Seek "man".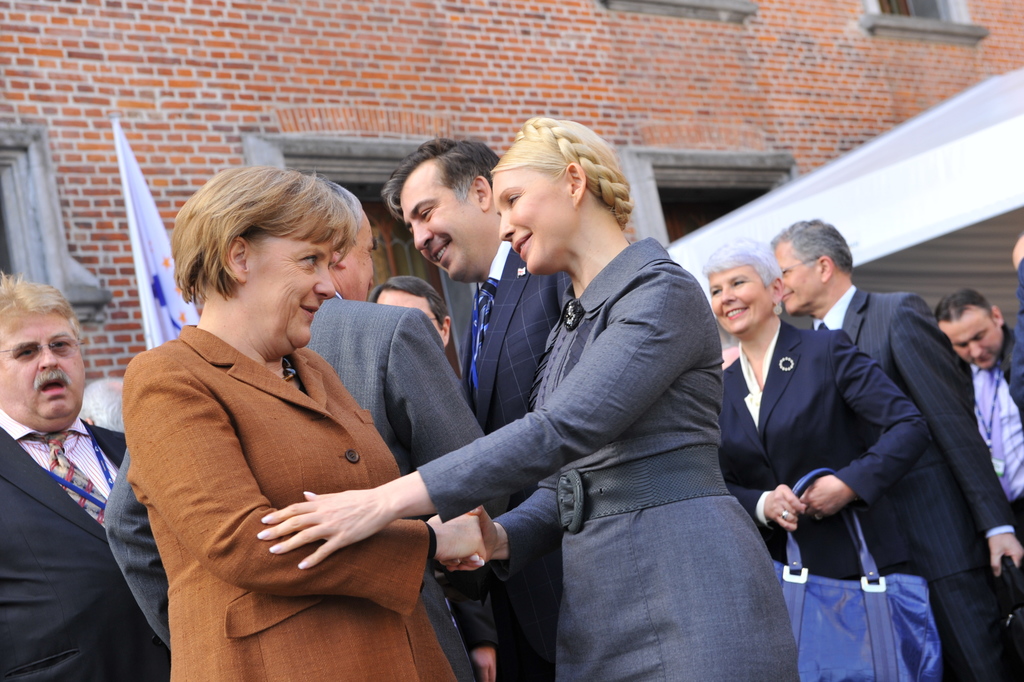
{"left": 933, "top": 284, "right": 1023, "bottom": 533}.
